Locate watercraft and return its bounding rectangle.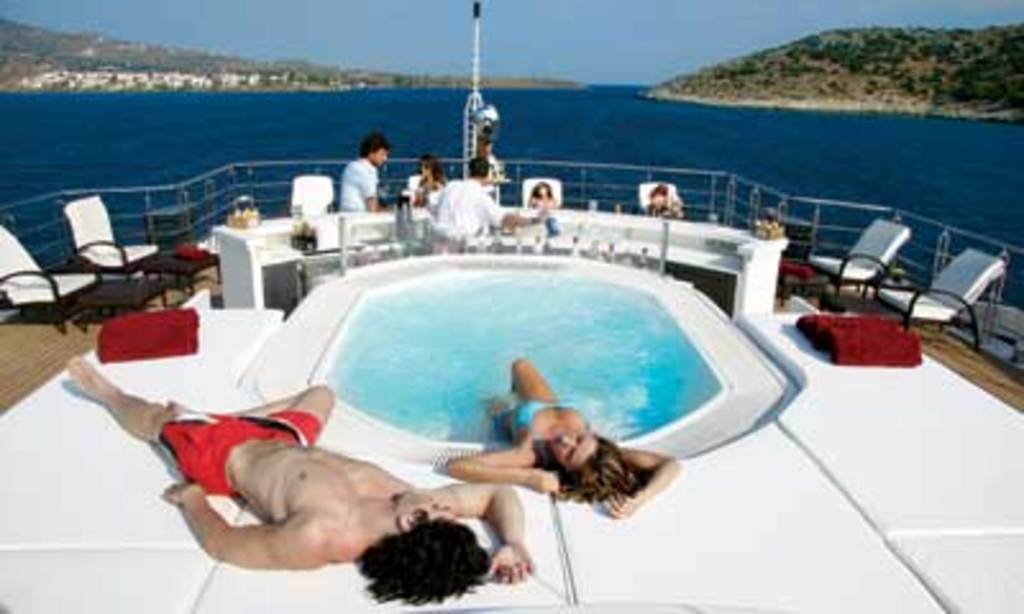
BBox(0, 5, 1021, 611).
